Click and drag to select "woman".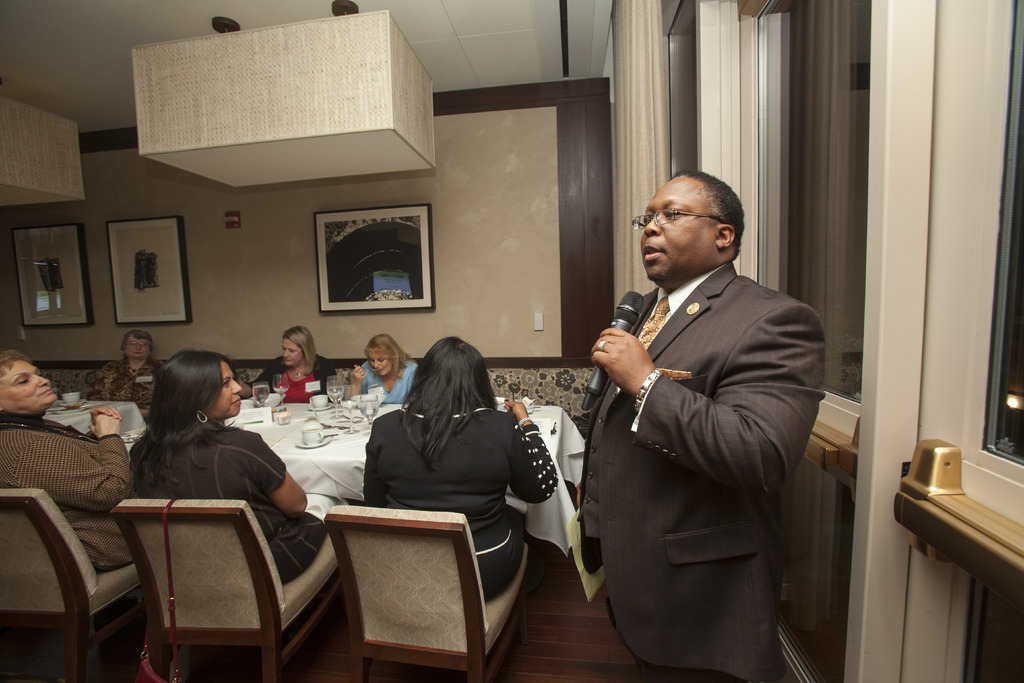
Selection: (left=0, top=352, right=145, bottom=664).
